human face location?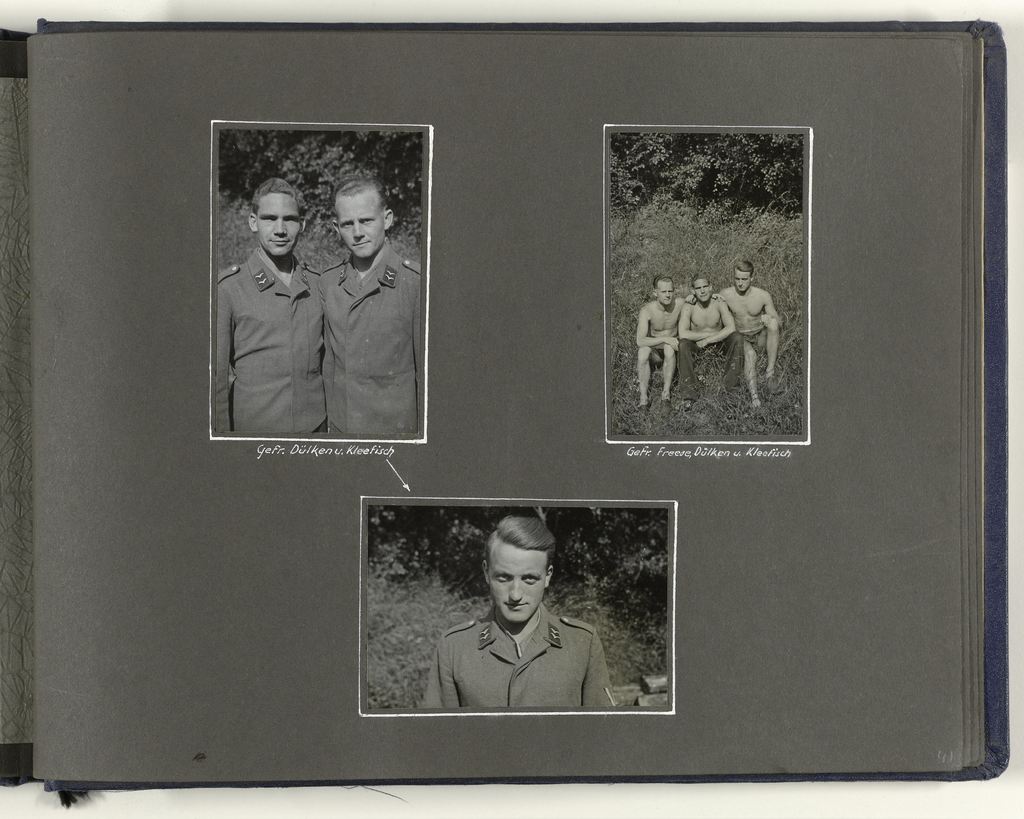
(left=490, top=549, right=548, bottom=625)
